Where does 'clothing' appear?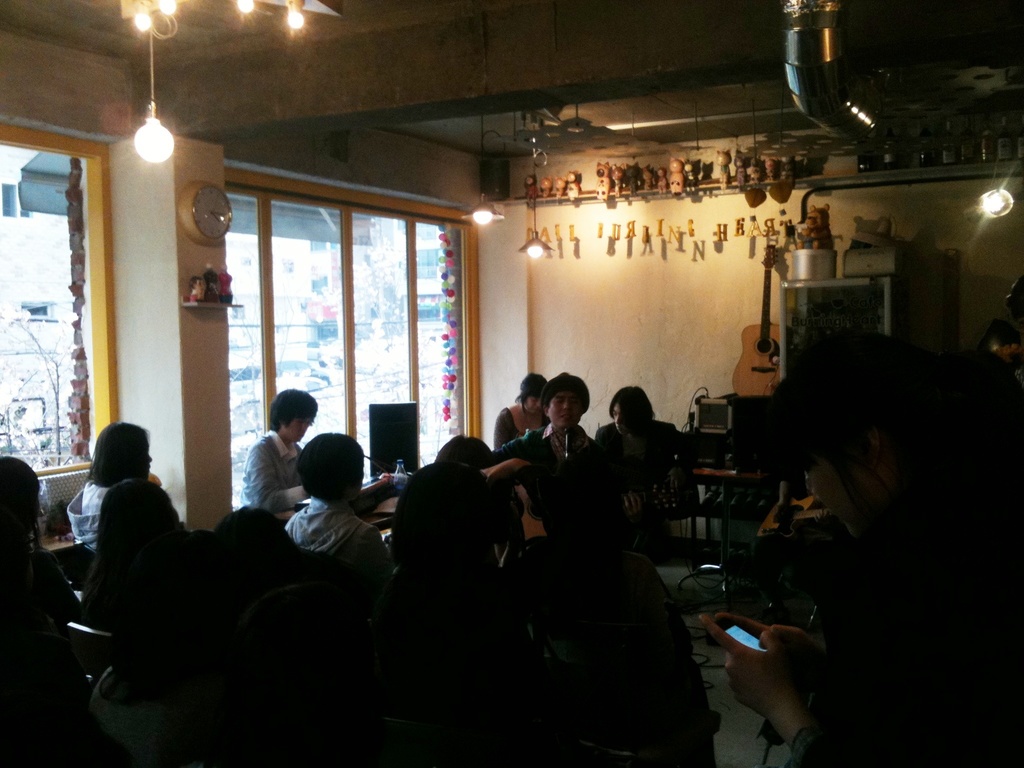
Appears at bbox(595, 419, 730, 505).
